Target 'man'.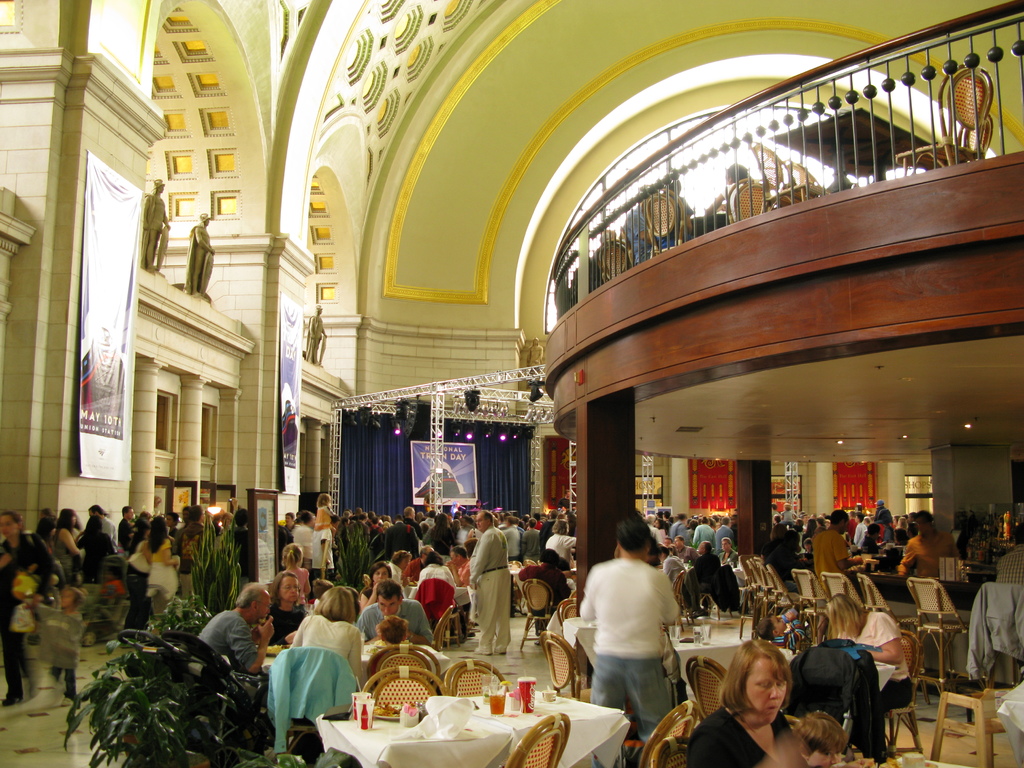
Target region: (386, 514, 420, 560).
